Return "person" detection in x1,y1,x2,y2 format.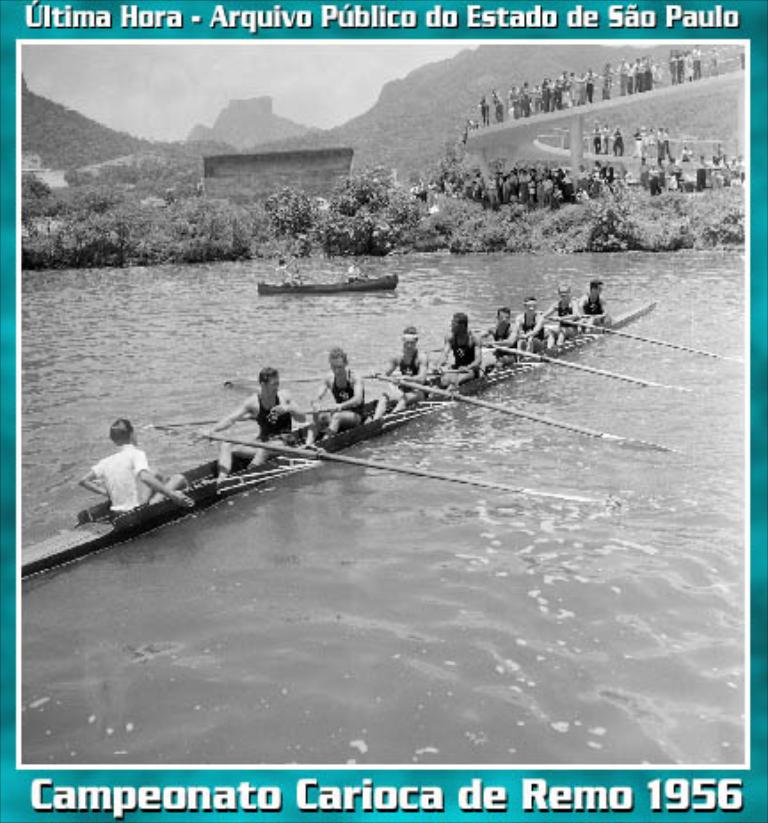
318,350,380,435.
